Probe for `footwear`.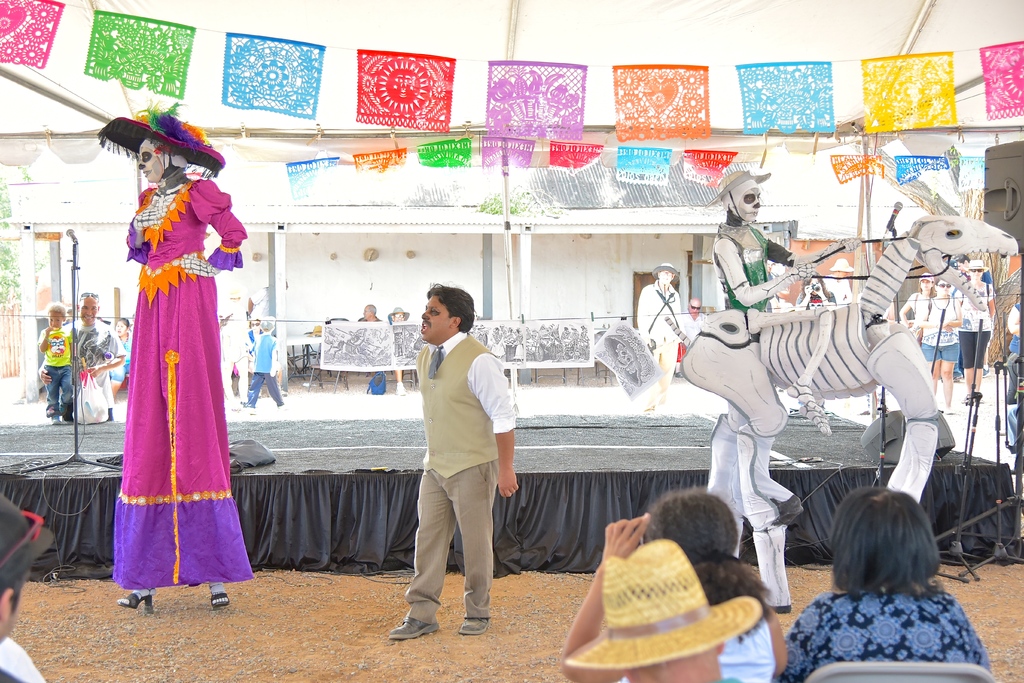
Probe result: pyautogui.locateOnScreen(123, 593, 156, 612).
